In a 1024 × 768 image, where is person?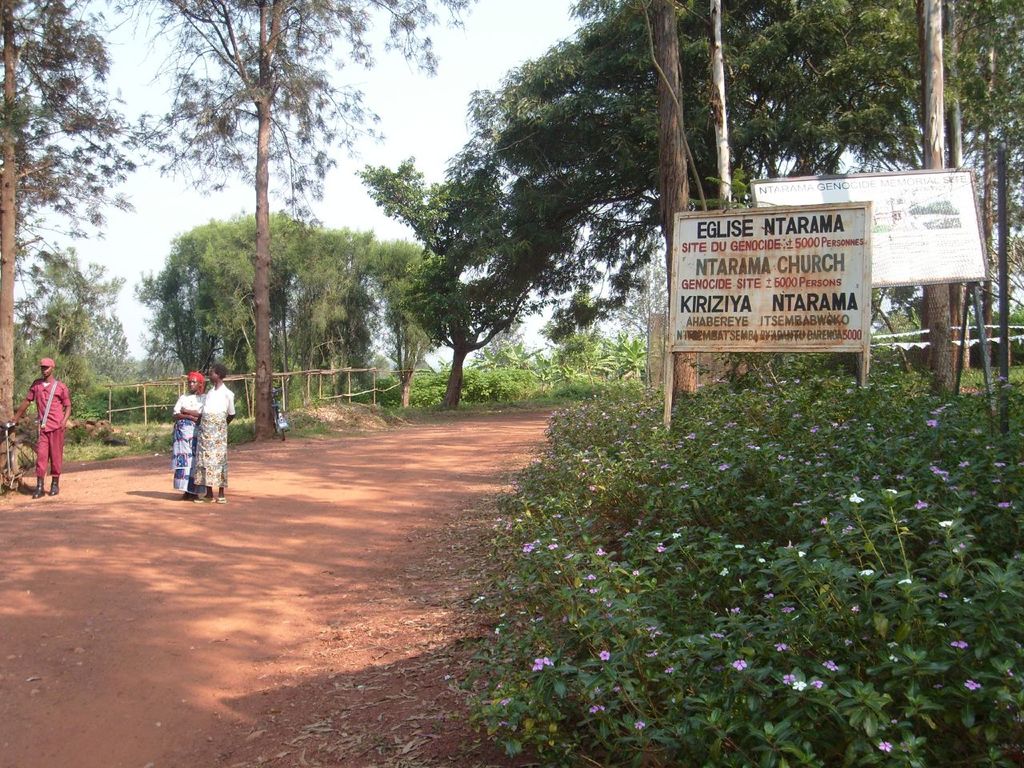
region(183, 370, 239, 508).
